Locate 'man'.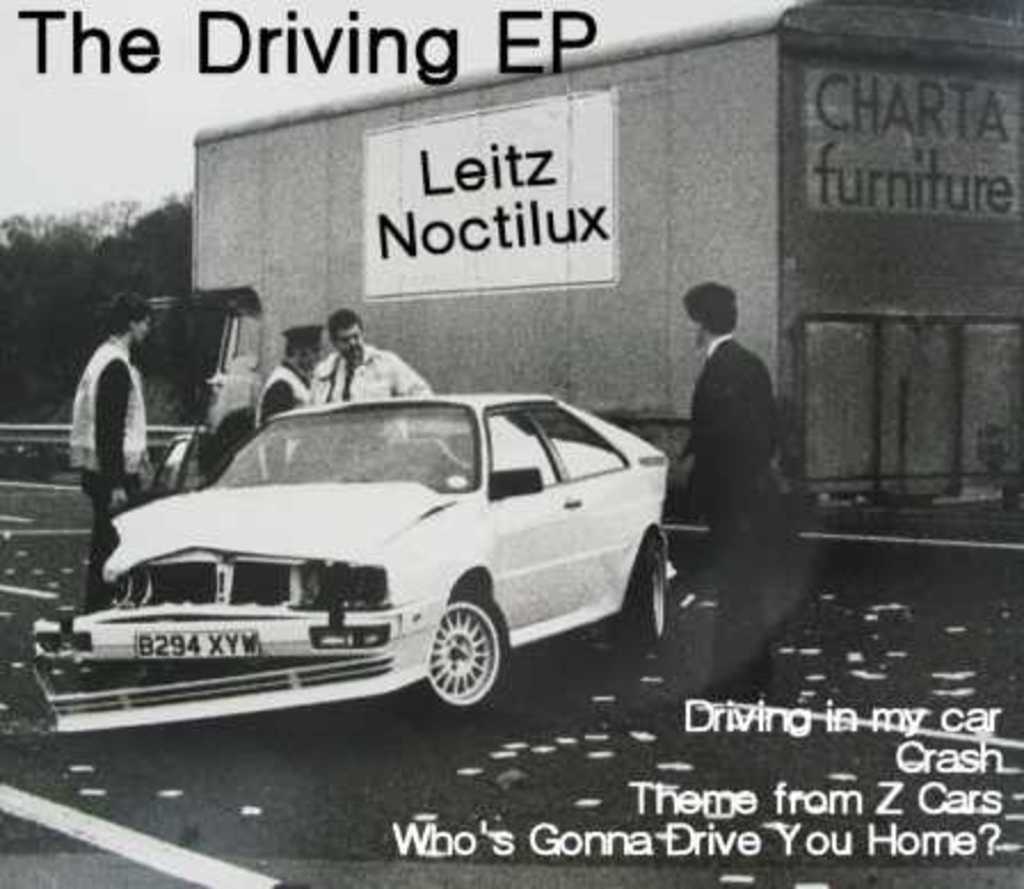
Bounding box: bbox=[254, 315, 320, 480].
